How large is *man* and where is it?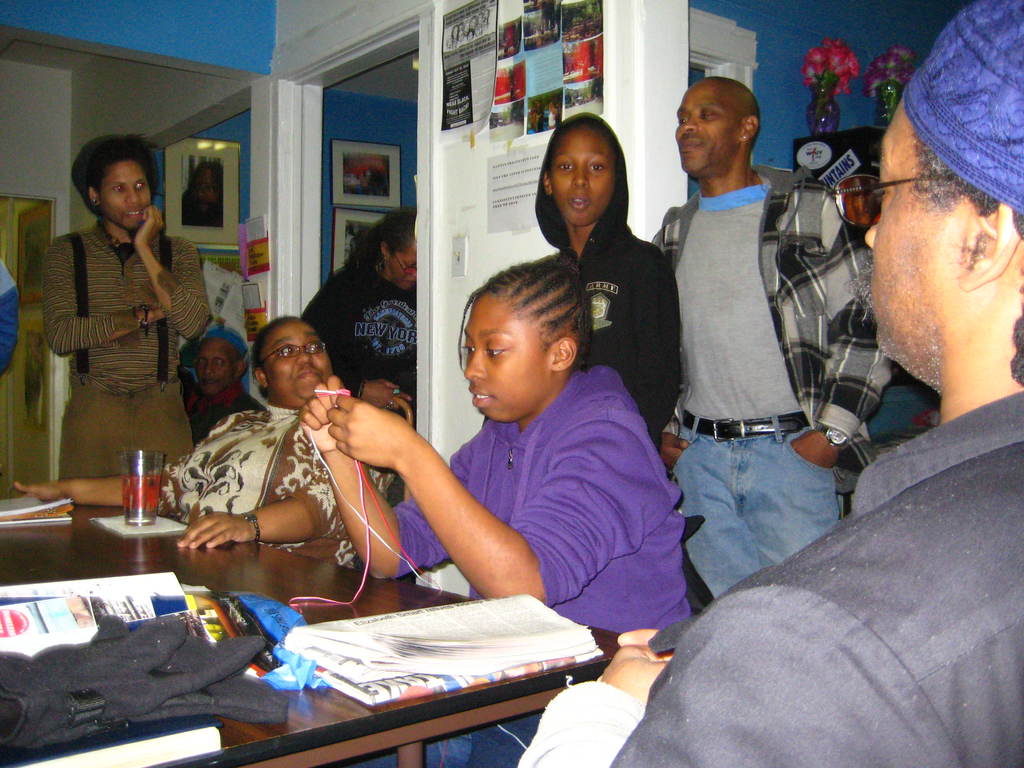
Bounding box: select_region(648, 73, 895, 602).
